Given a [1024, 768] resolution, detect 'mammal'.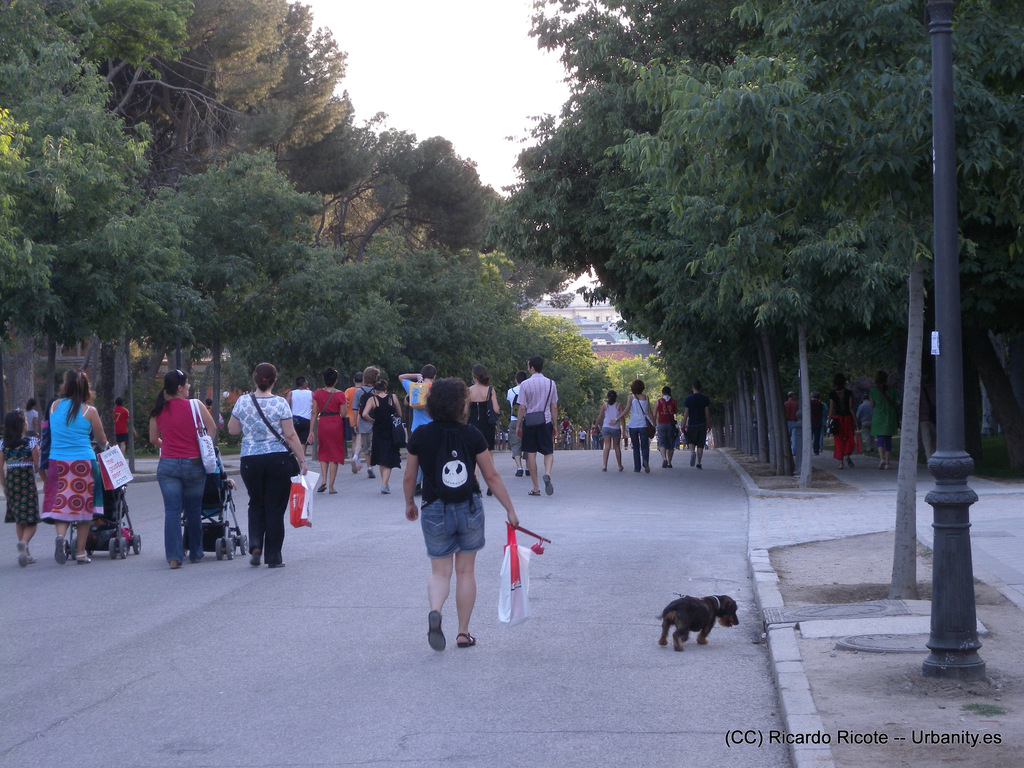
x1=232 y1=360 x2=306 y2=563.
